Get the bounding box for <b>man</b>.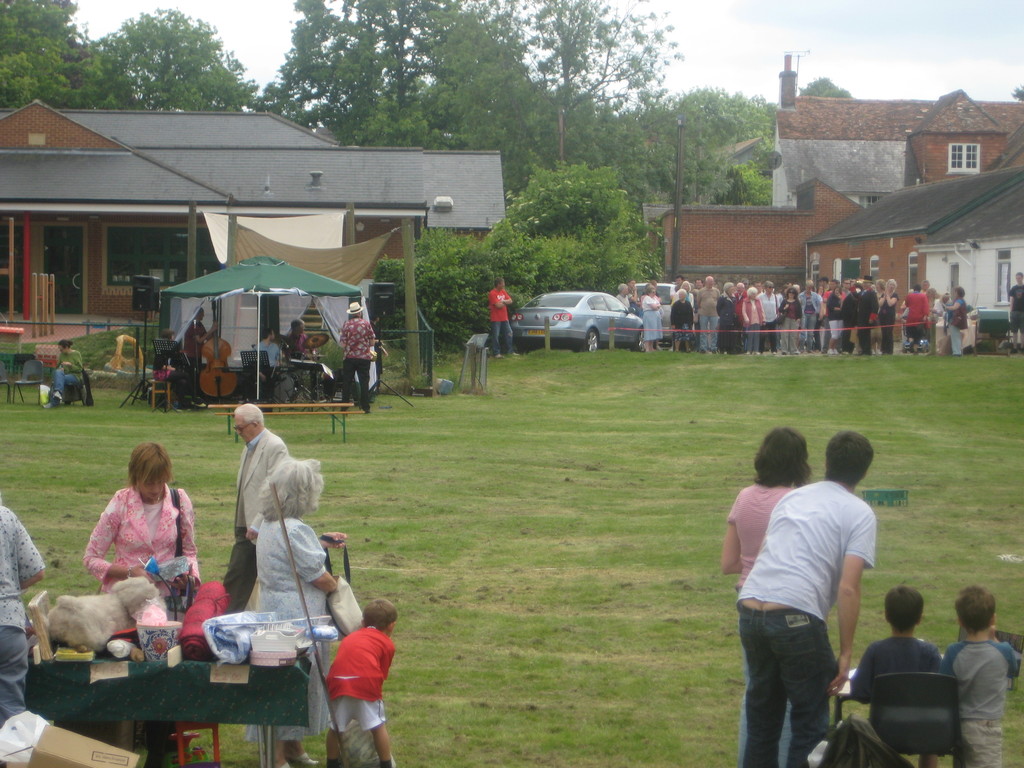
crop(756, 282, 762, 292).
